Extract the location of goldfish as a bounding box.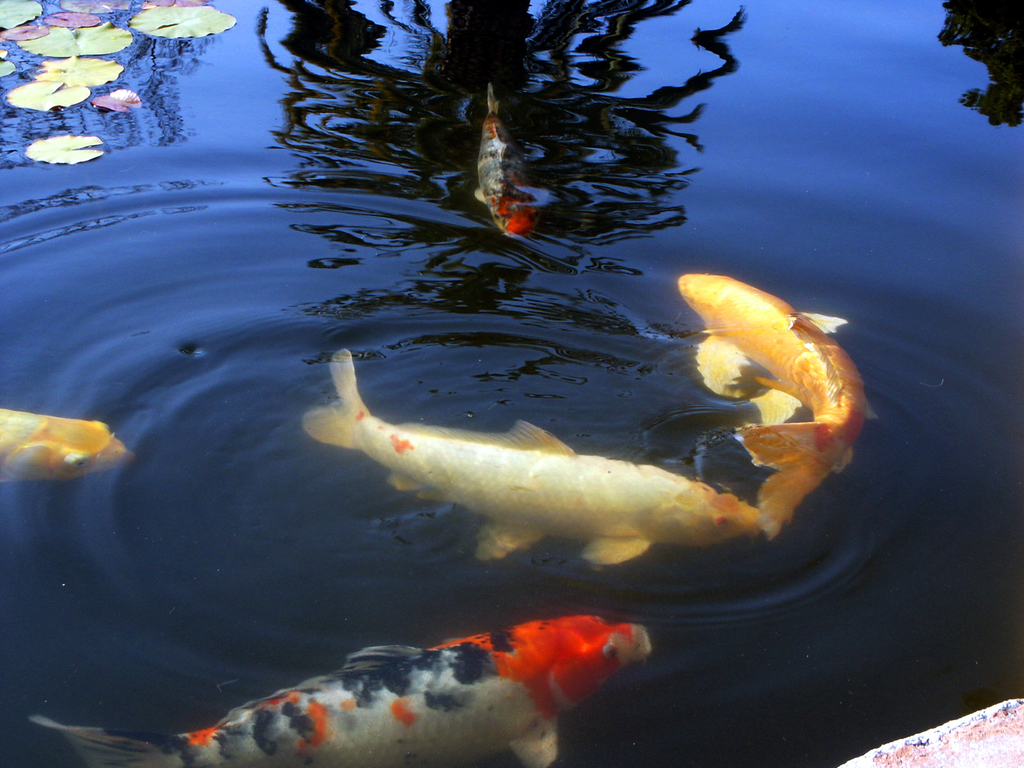
[x1=472, y1=80, x2=543, y2=243].
